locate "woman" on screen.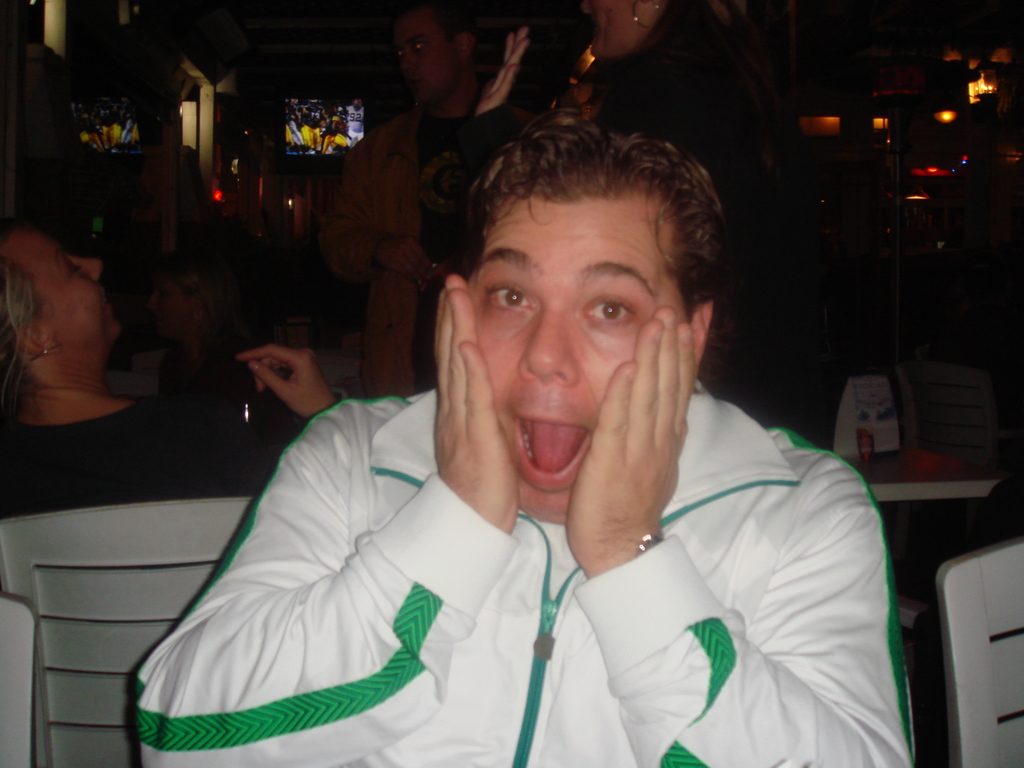
On screen at [x1=0, y1=227, x2=338, y2=499].
